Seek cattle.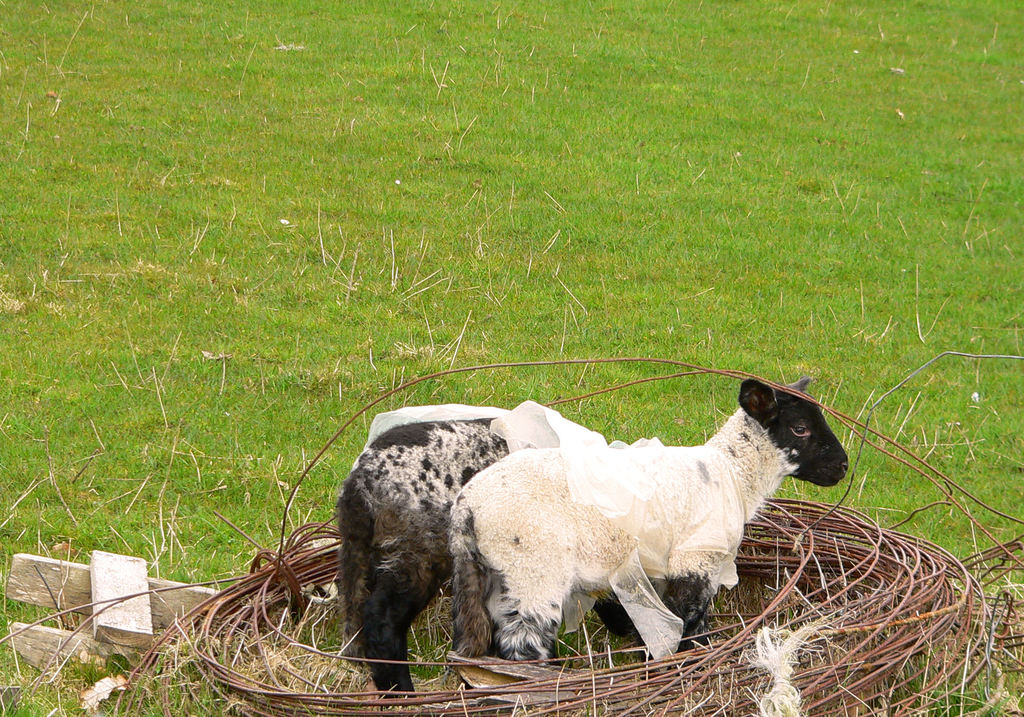
335/416/506/707.
